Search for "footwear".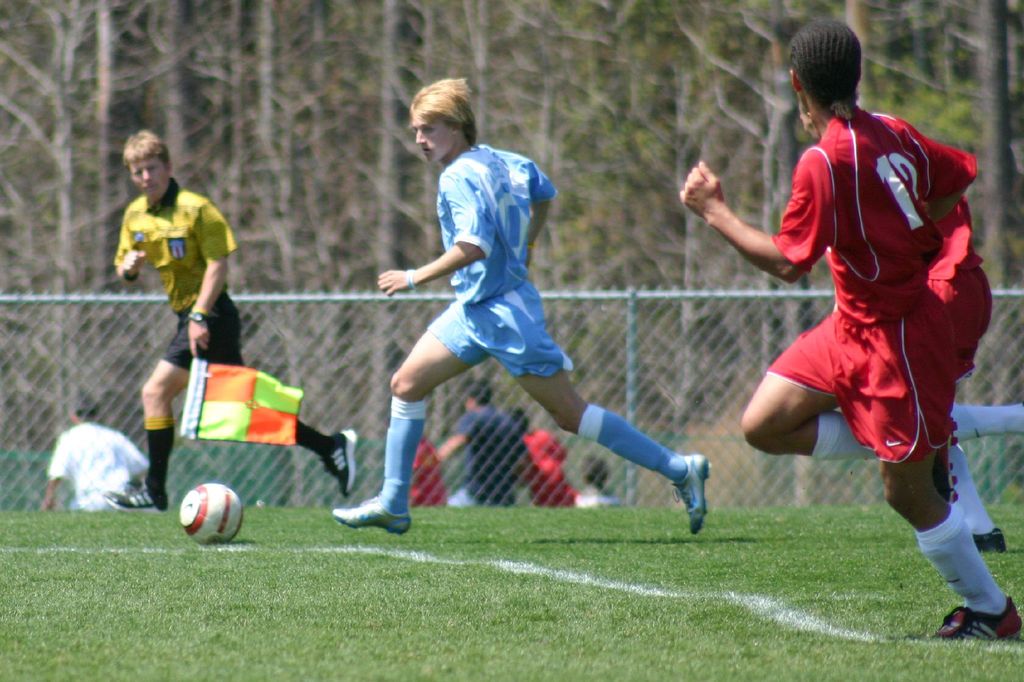
Found at <box>321,430,360,493</box>.
